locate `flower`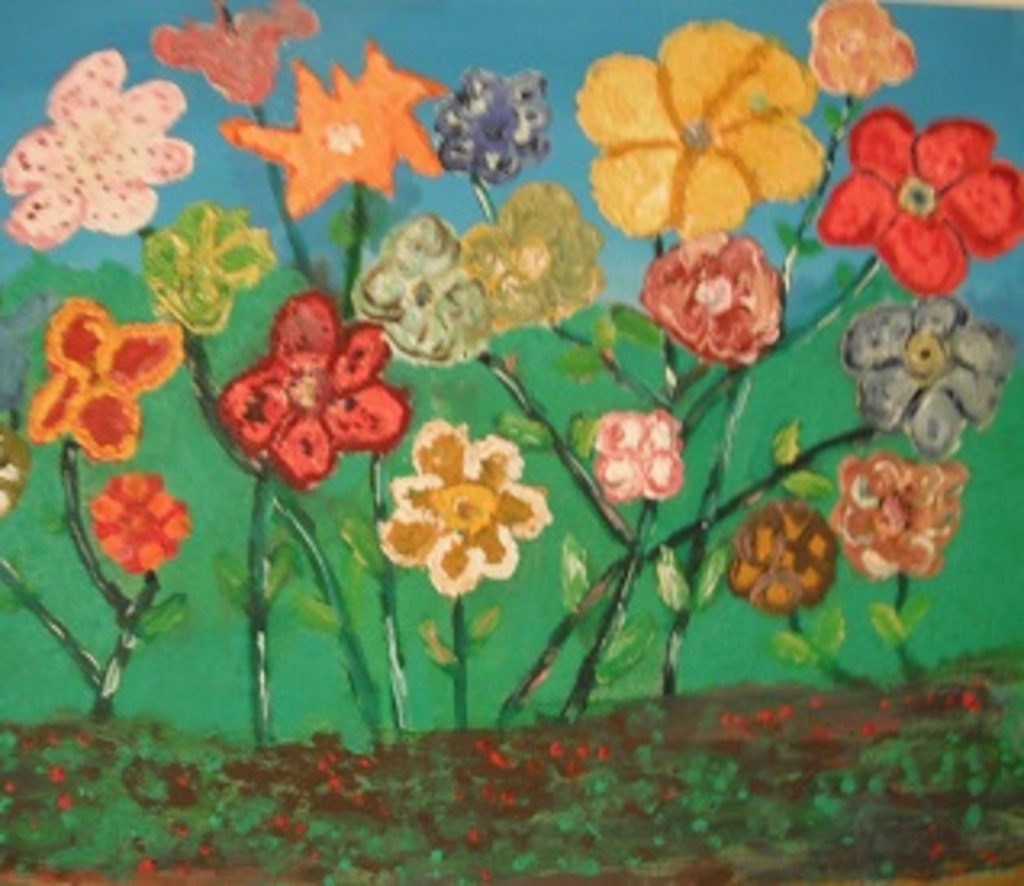
(left=380, top=419, right=544, bottom=596)
